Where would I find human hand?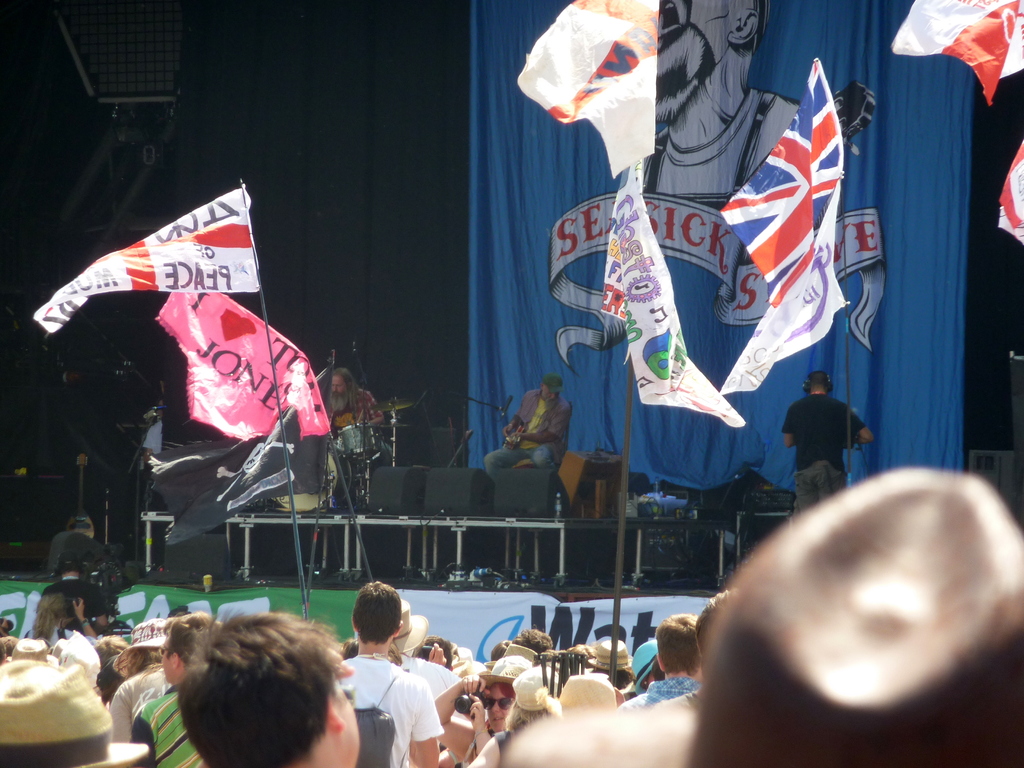
At bbox=[500, 423, 510, 438].
